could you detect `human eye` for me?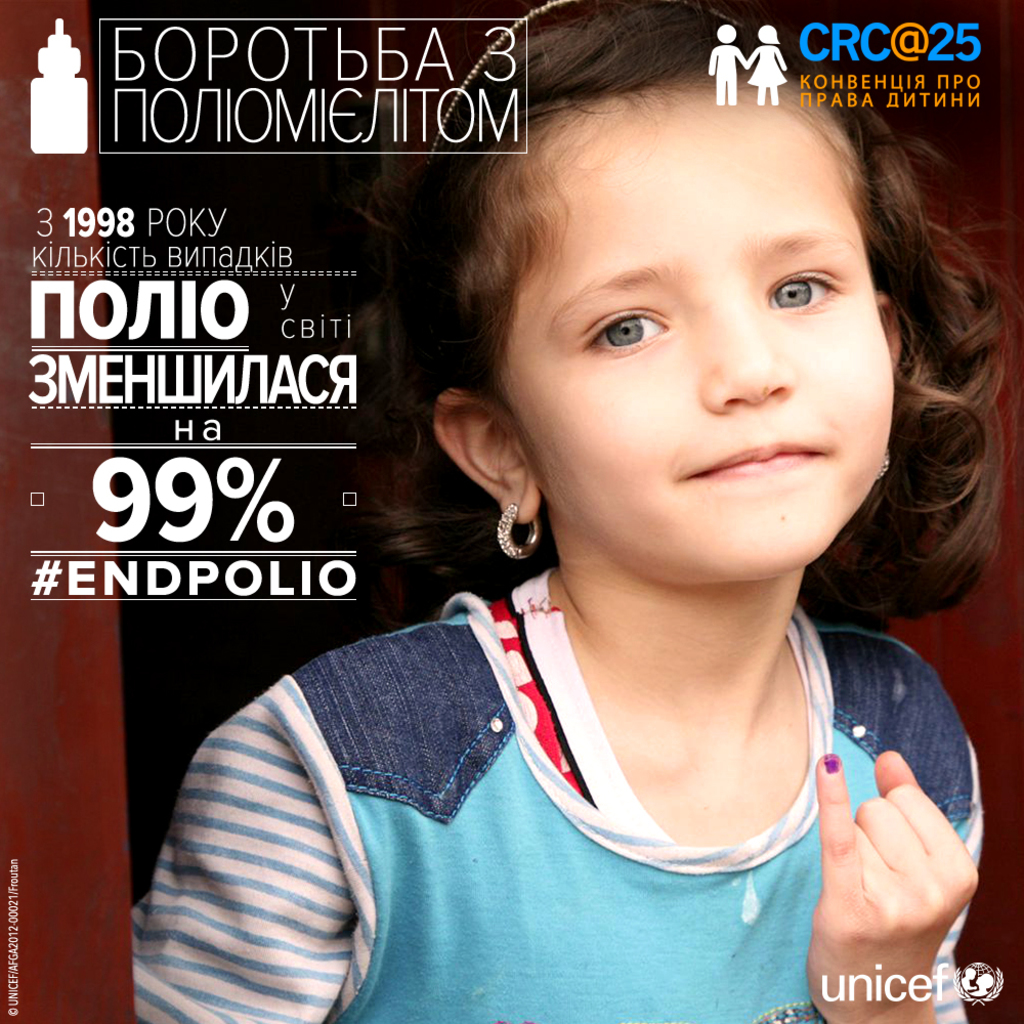
Detection result: <region>758, 255, 845, 322</region>.
